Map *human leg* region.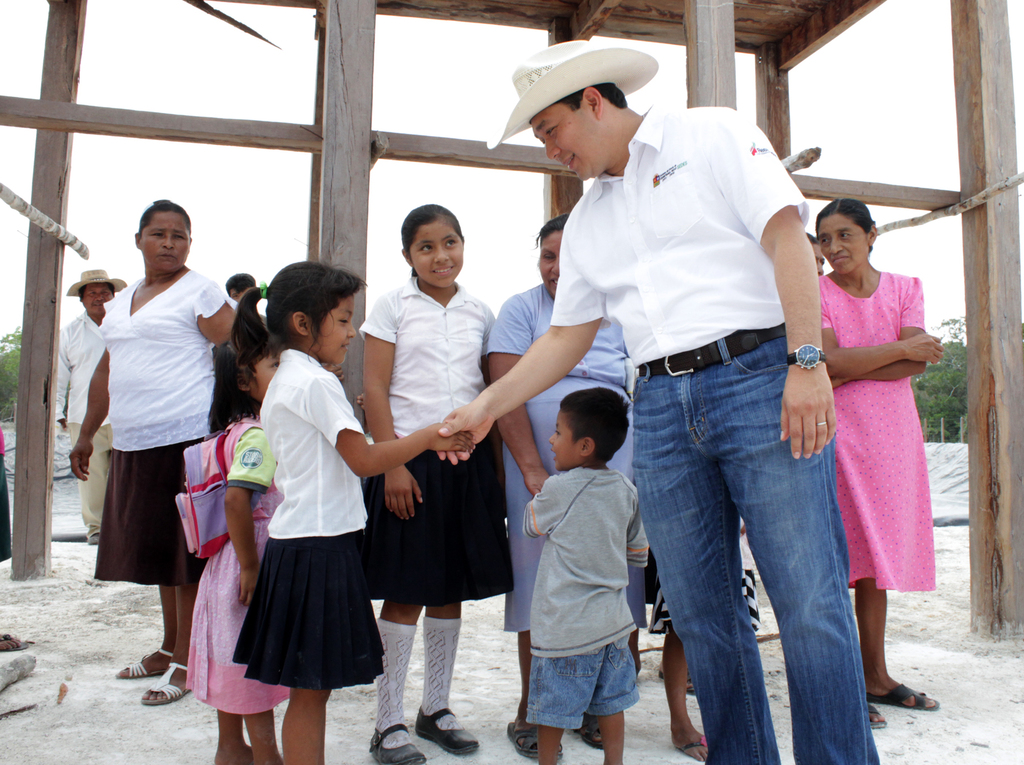
Mapped to <bbox>506, 613, 566, 764</bbox>.
